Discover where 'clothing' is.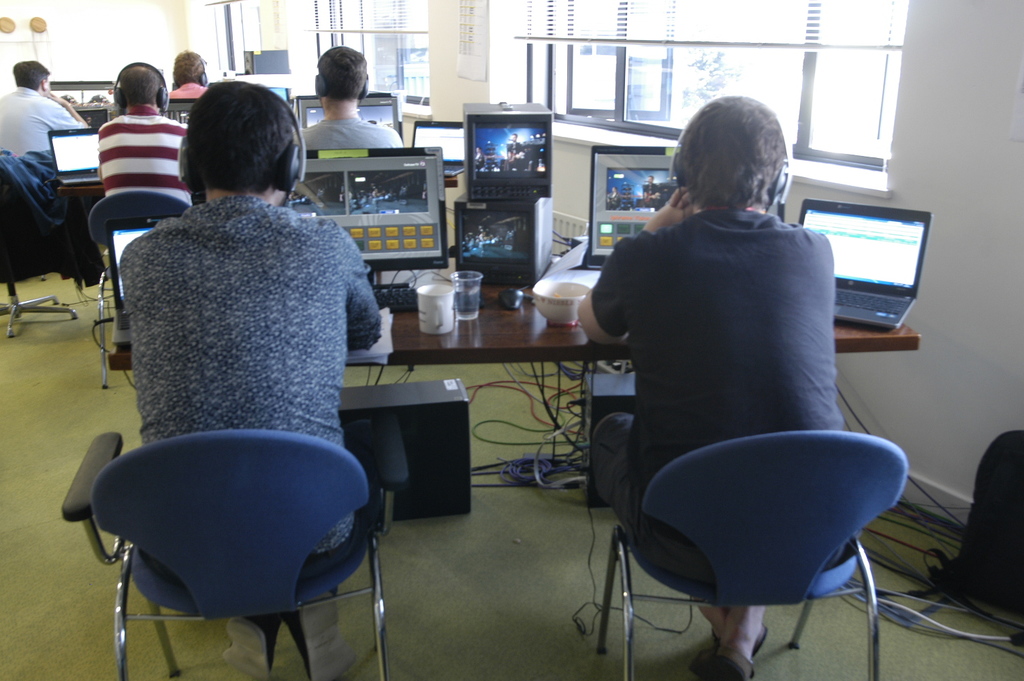
Discovered at 118/199/374/575.
